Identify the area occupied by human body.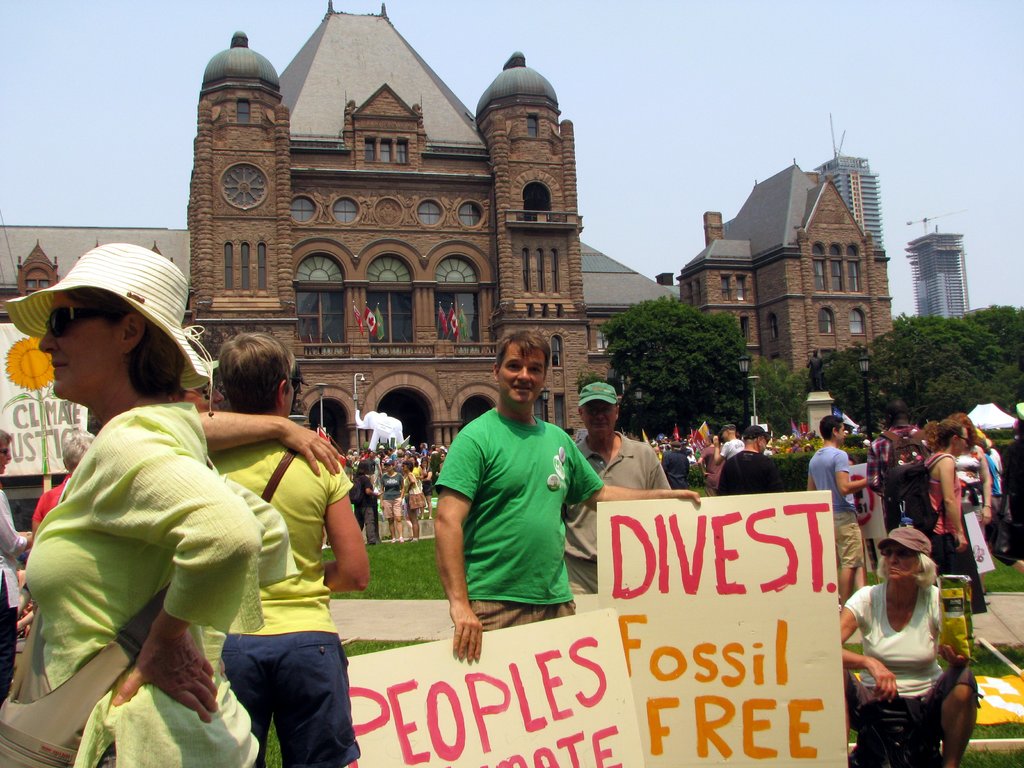
Area: [557, 431, 673, 600].
